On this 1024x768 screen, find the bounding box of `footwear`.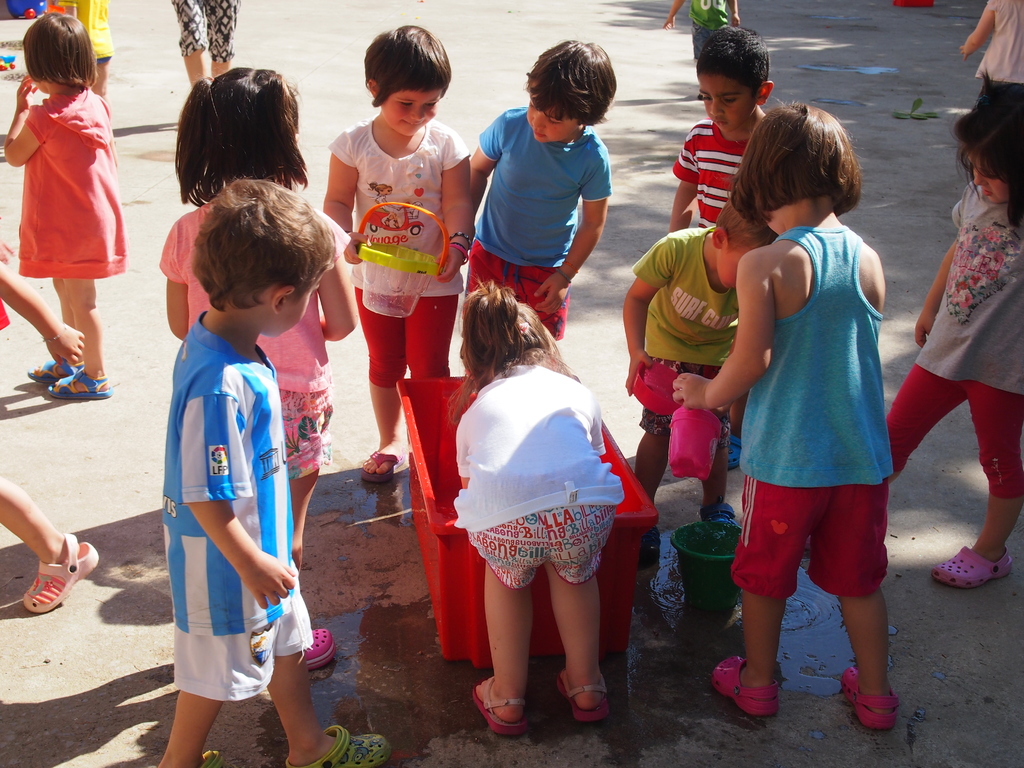
Bounding box: 637, 524, 661, 558.
